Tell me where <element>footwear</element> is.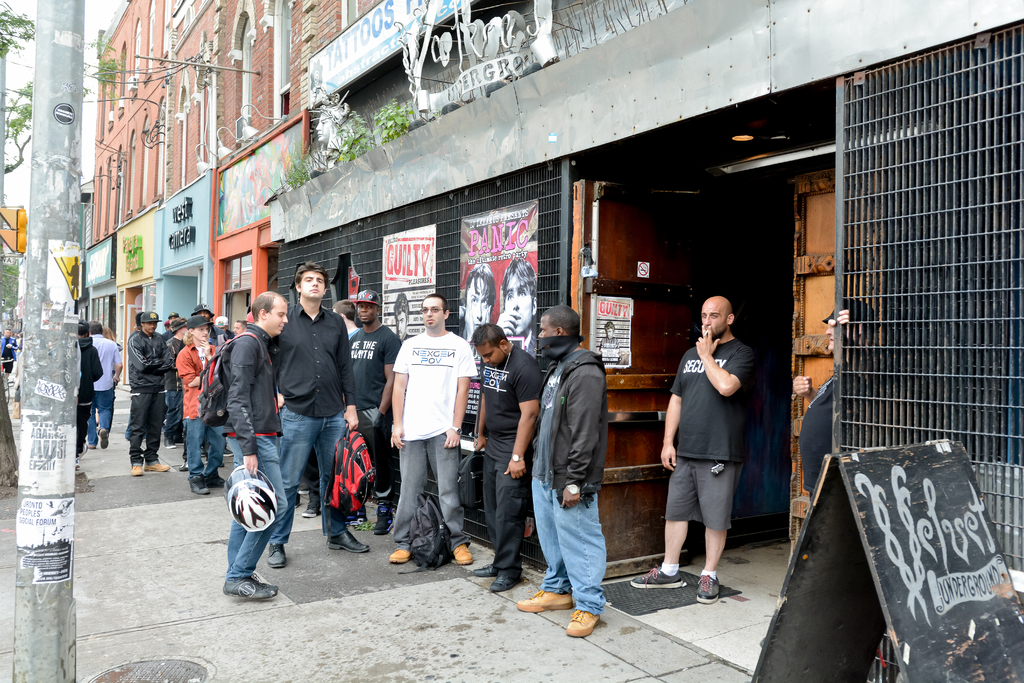
<element>footwear</element> is at left=144, top=462, right=170, bottom=472.
